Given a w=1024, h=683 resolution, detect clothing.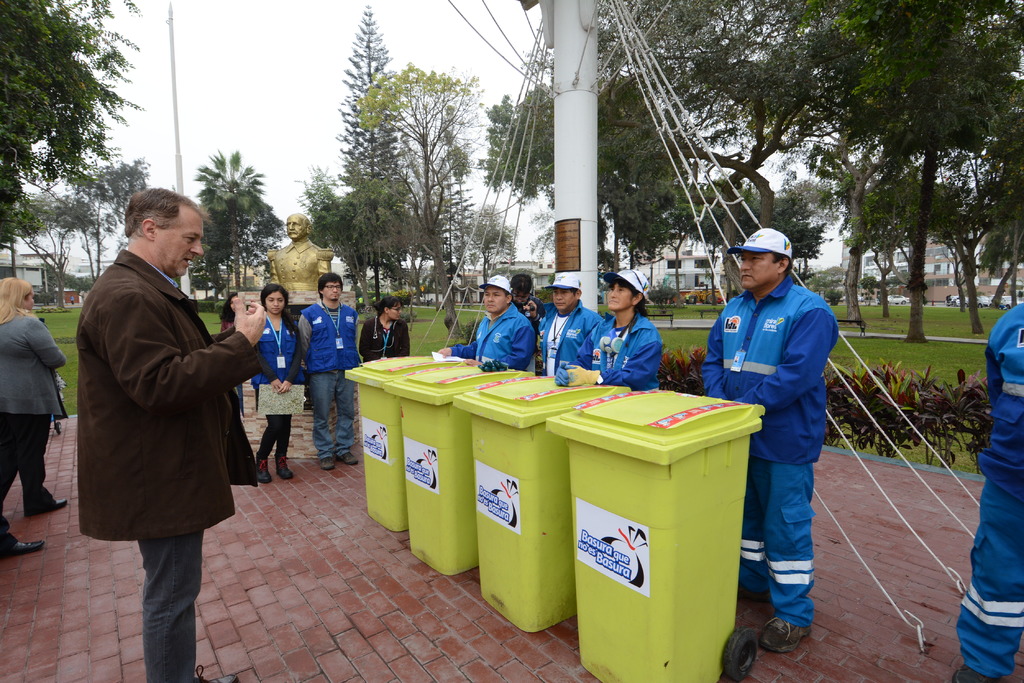
720:251:847:605.
